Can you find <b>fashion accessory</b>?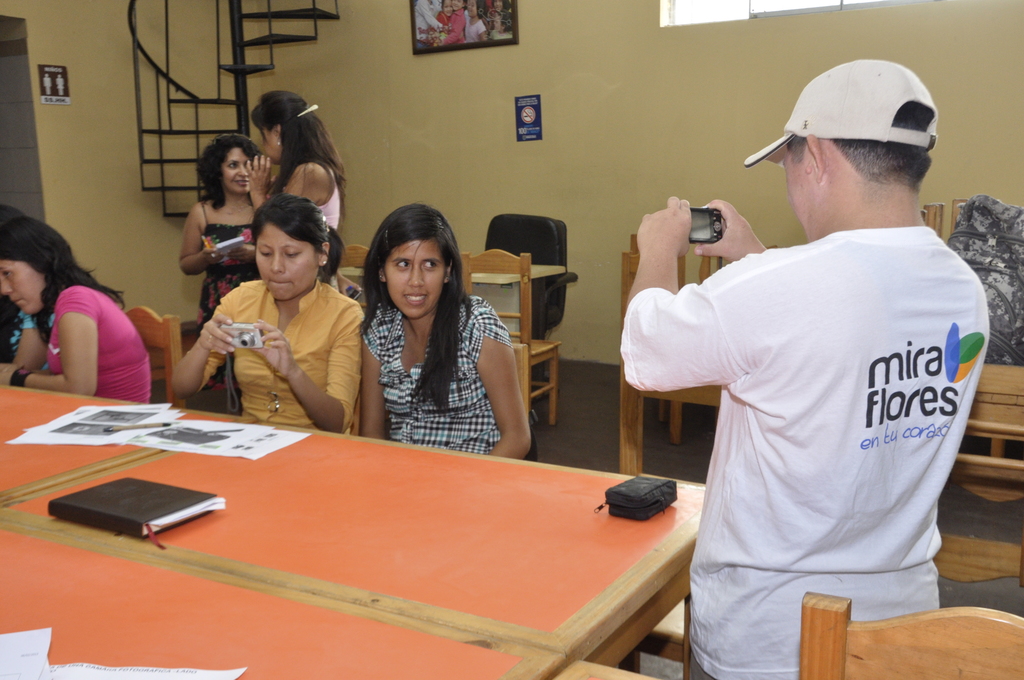
Yes, bounding box: [left=296, top=102, right=323, bottom=118].
